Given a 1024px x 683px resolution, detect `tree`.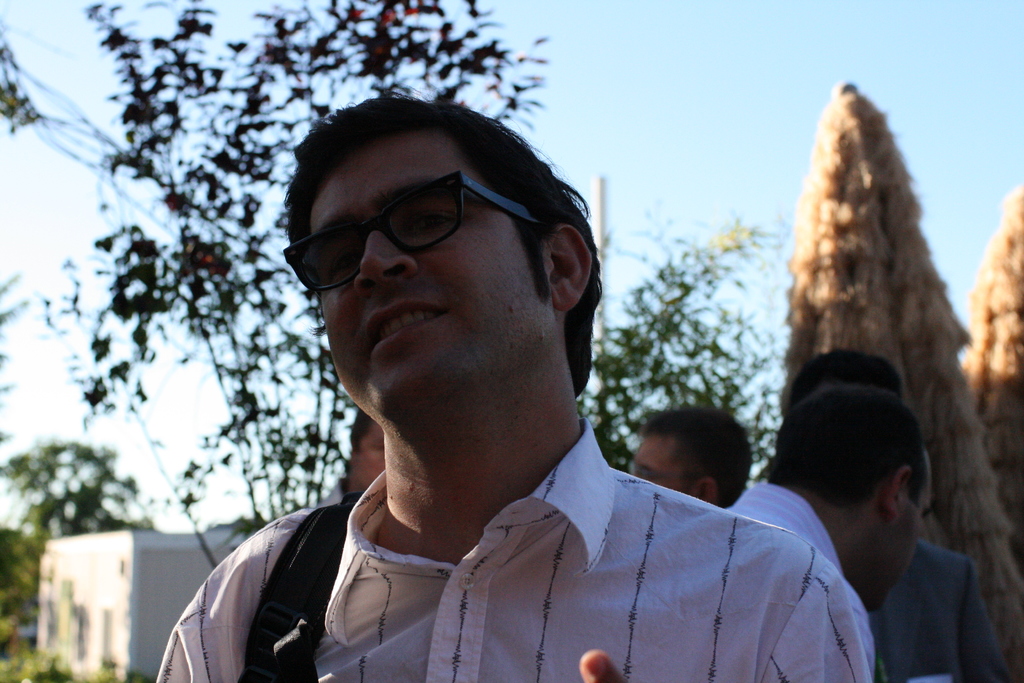
590,210,776,481.
